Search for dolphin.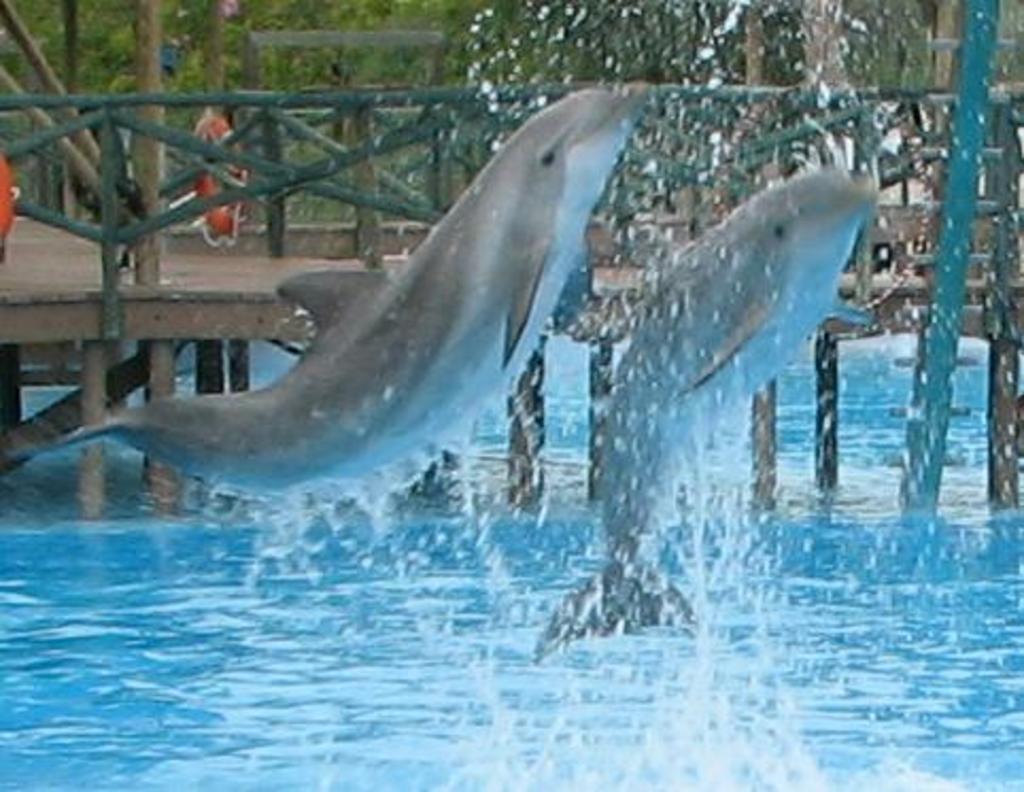
Found at x1=19 y1=79 x2=656 y2=514.
